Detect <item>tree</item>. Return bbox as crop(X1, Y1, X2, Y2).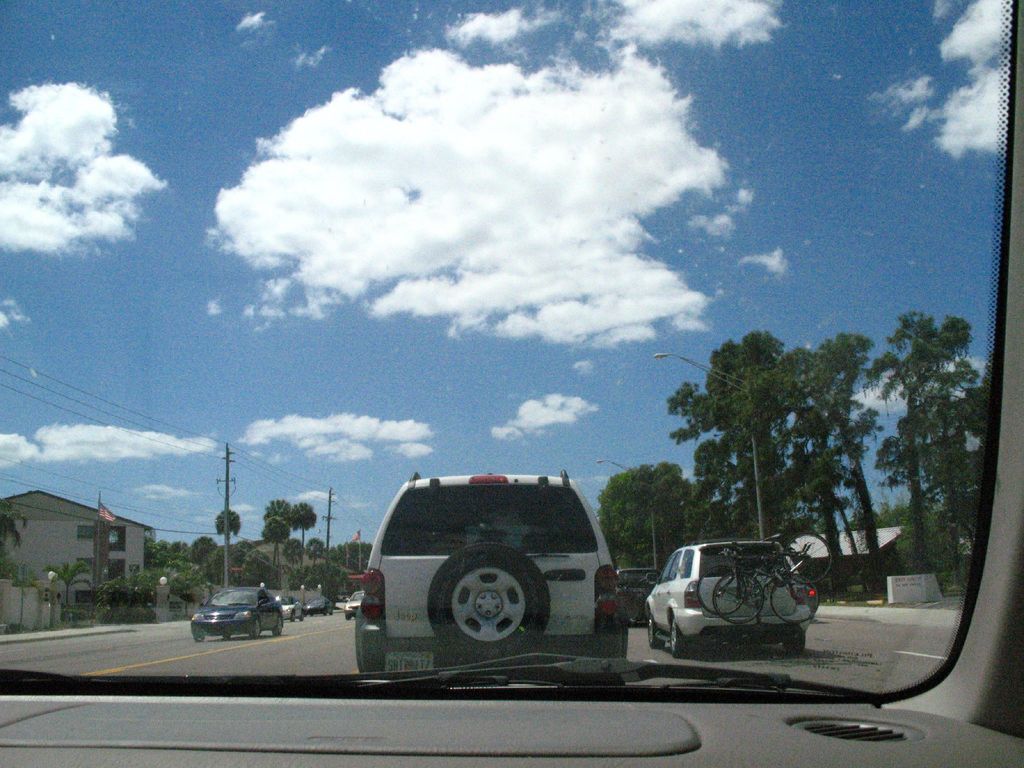
crop(323, 560, 347, 588).
